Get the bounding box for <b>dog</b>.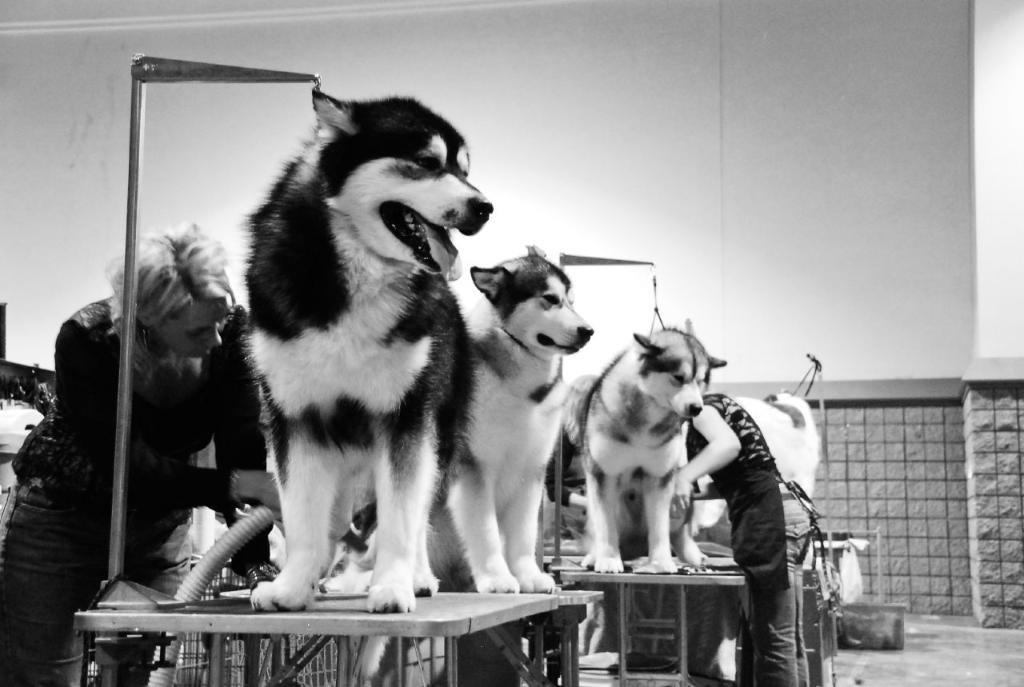
[x1=546, y1=324, x2=729, y2=573].
